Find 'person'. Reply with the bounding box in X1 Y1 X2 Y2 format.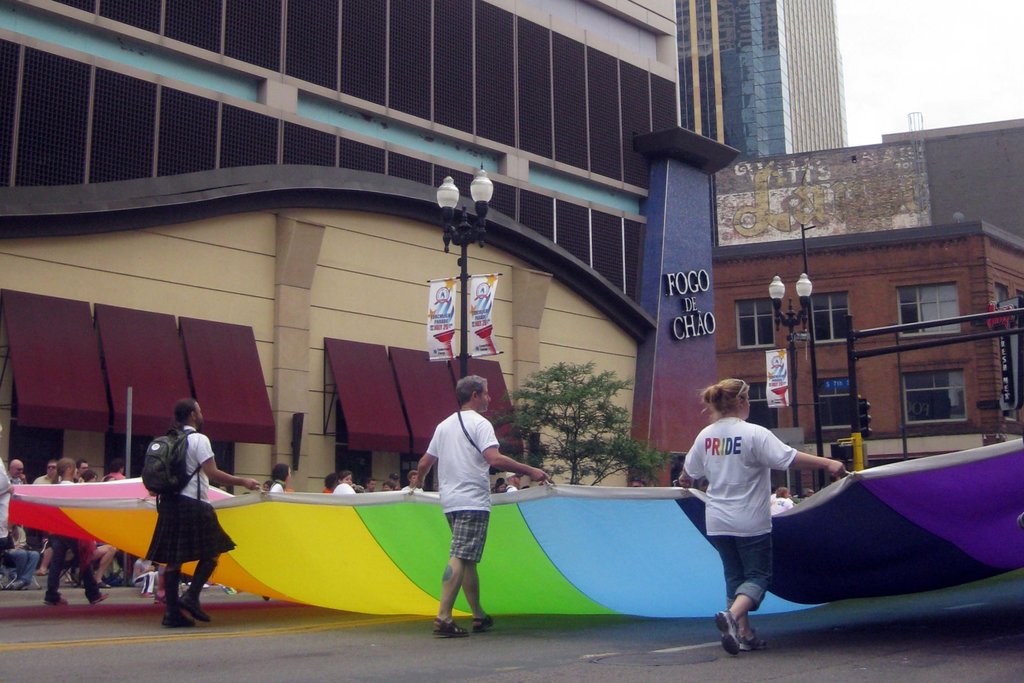
48 454 109 609.
